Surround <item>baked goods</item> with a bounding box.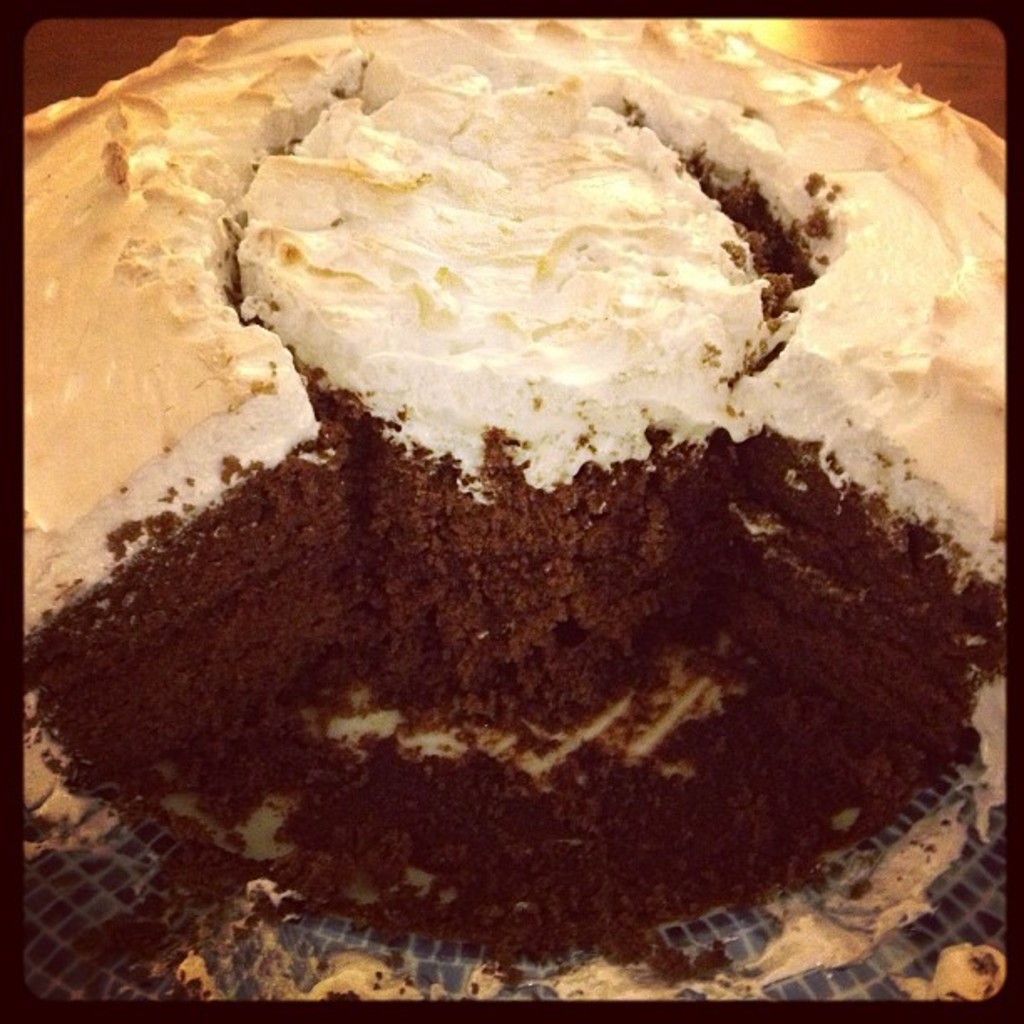
bbox=[23, 20, 1001, 1004].
